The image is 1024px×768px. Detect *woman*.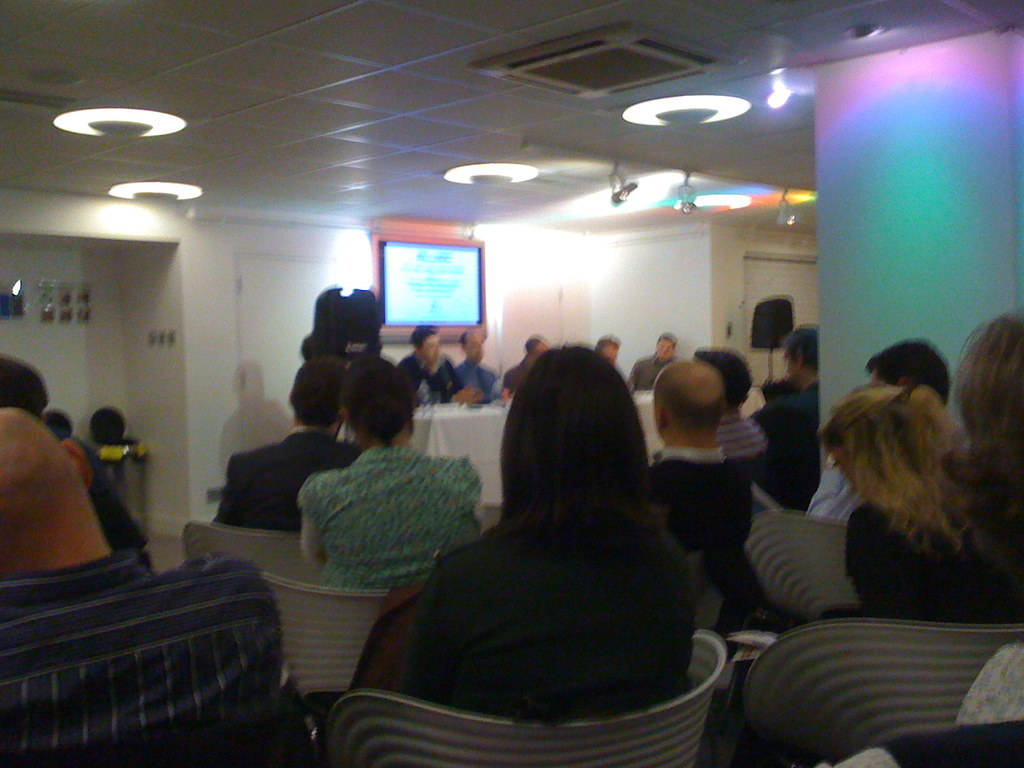
Detection: left=362, top=323, right=716, bottom=762.
